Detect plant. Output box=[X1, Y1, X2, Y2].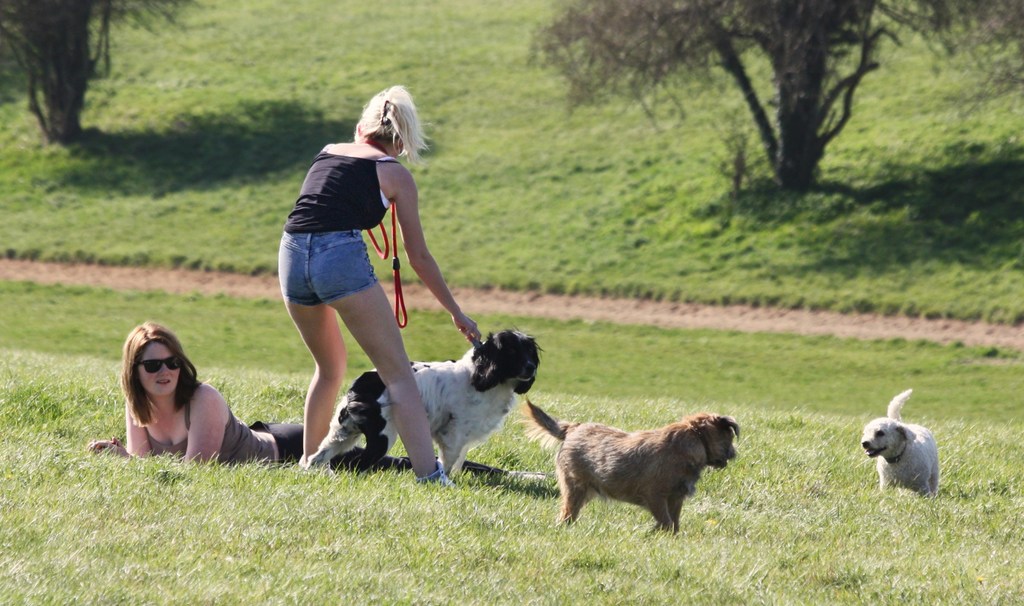
box=[0, 0, 161, 138].
